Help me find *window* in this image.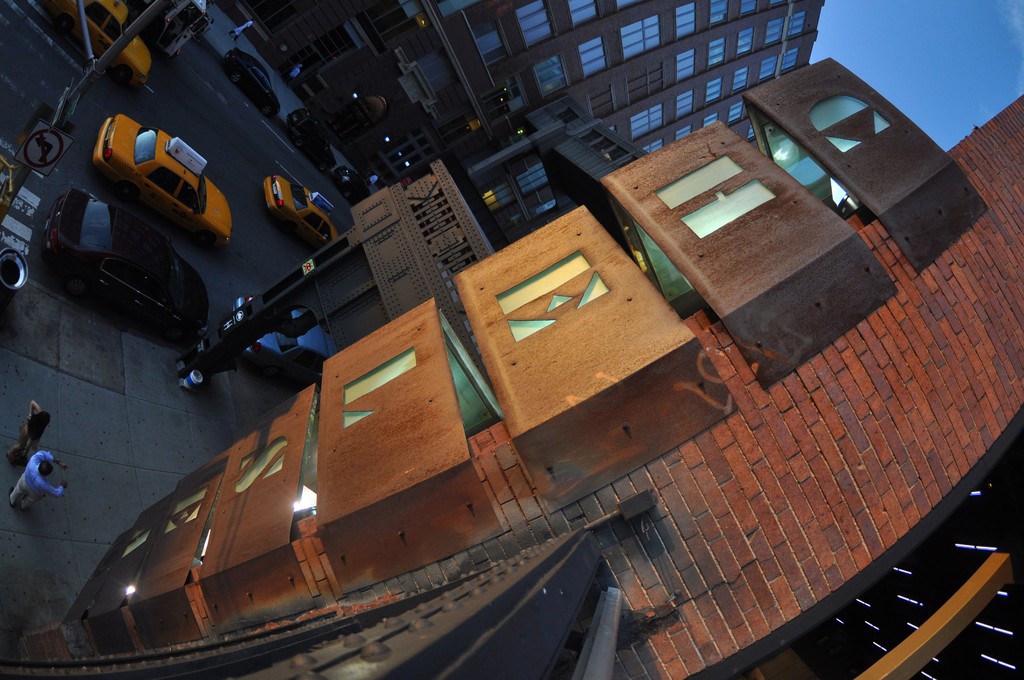
Found it: bbox=[486, 181, 516, 211].
